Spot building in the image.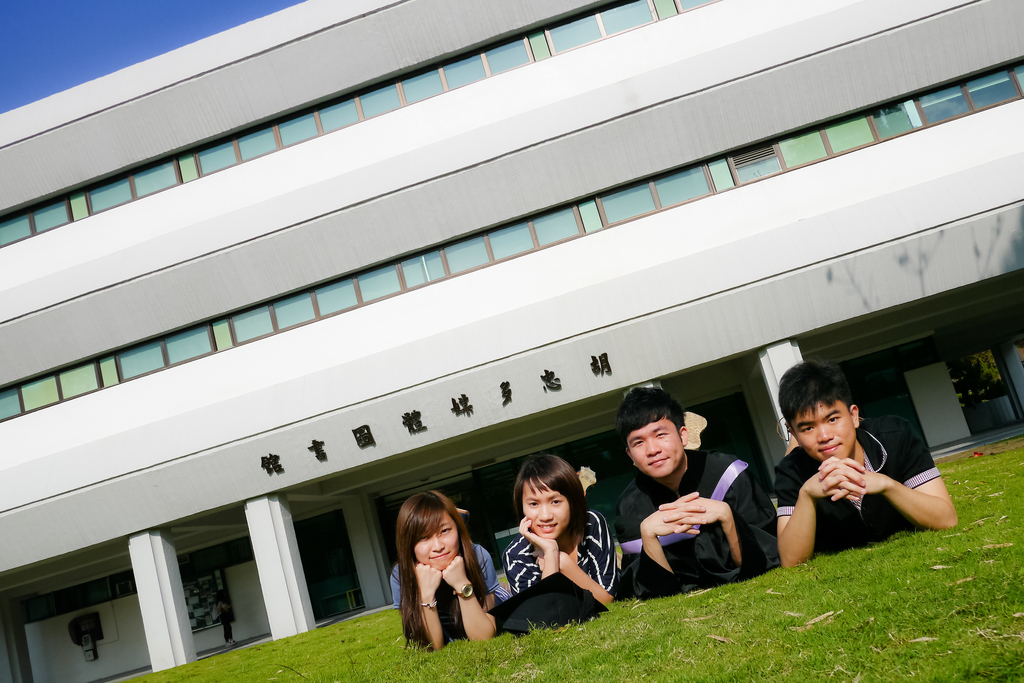
building found at x1=0, y1=0, x2=1023, y2=673.
